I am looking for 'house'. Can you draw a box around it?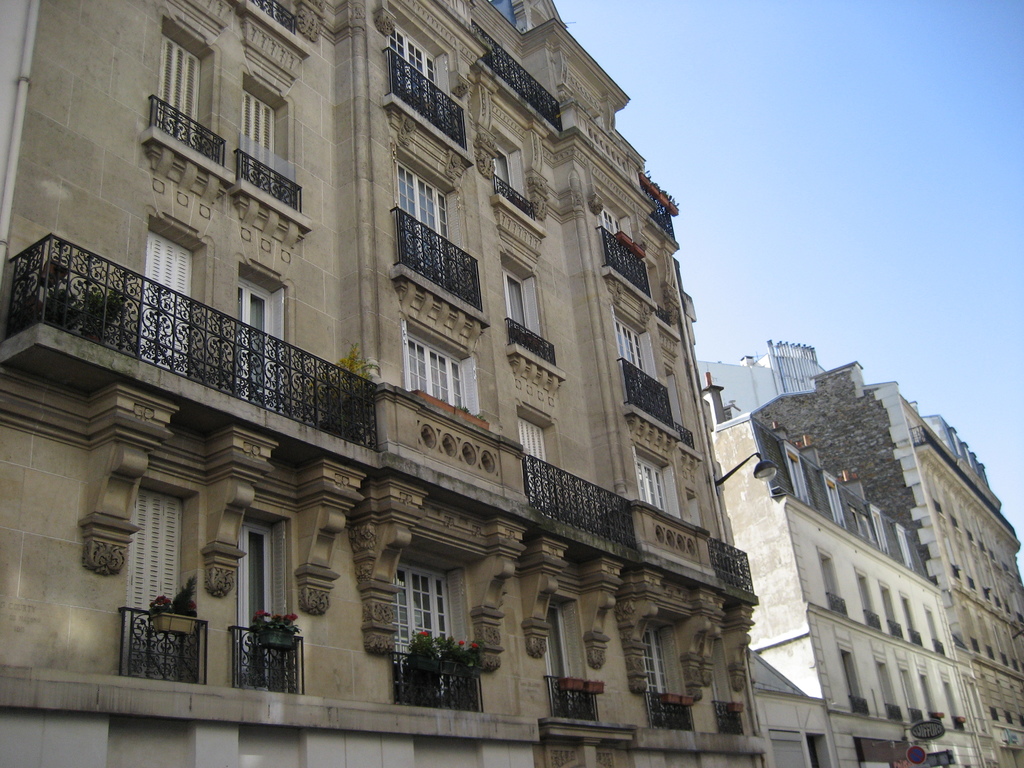
Sure, the bounding box is <bbox>0, 1, 766, 767</bbox>.
